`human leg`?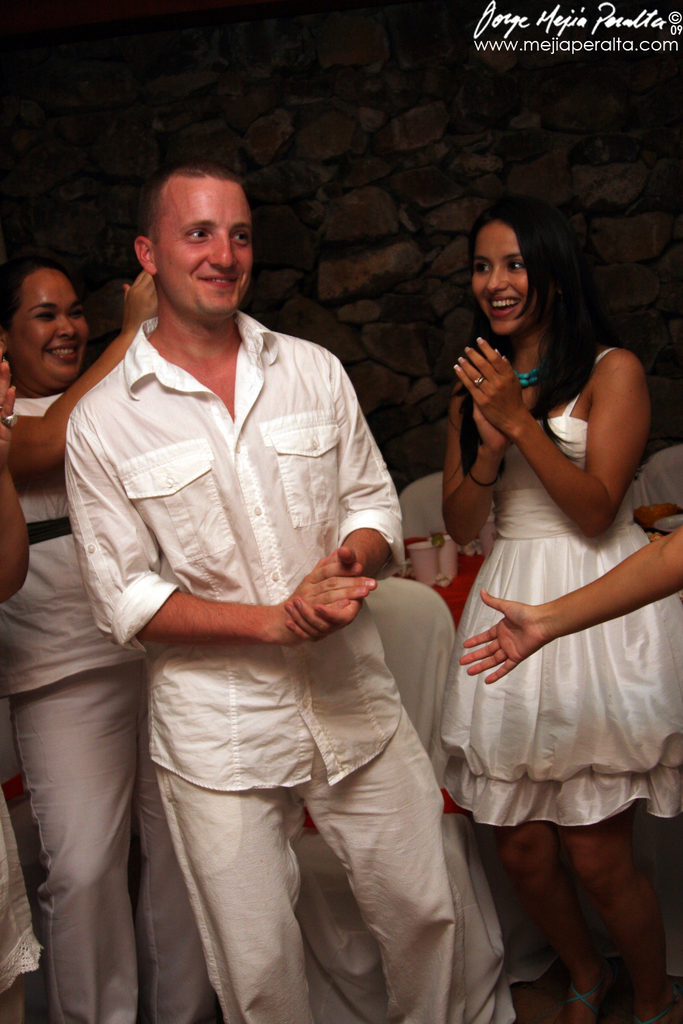
crop(146, 664, 309, 1023)
